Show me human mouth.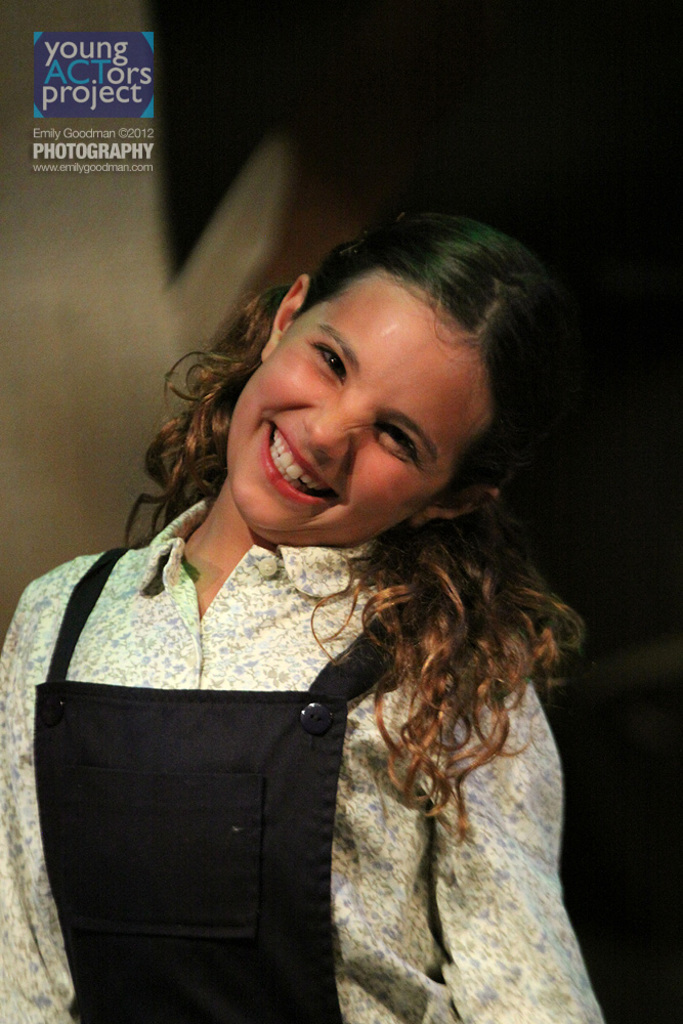
human mouth is here: x1=262 y1=415 x2=341 y2=502.
